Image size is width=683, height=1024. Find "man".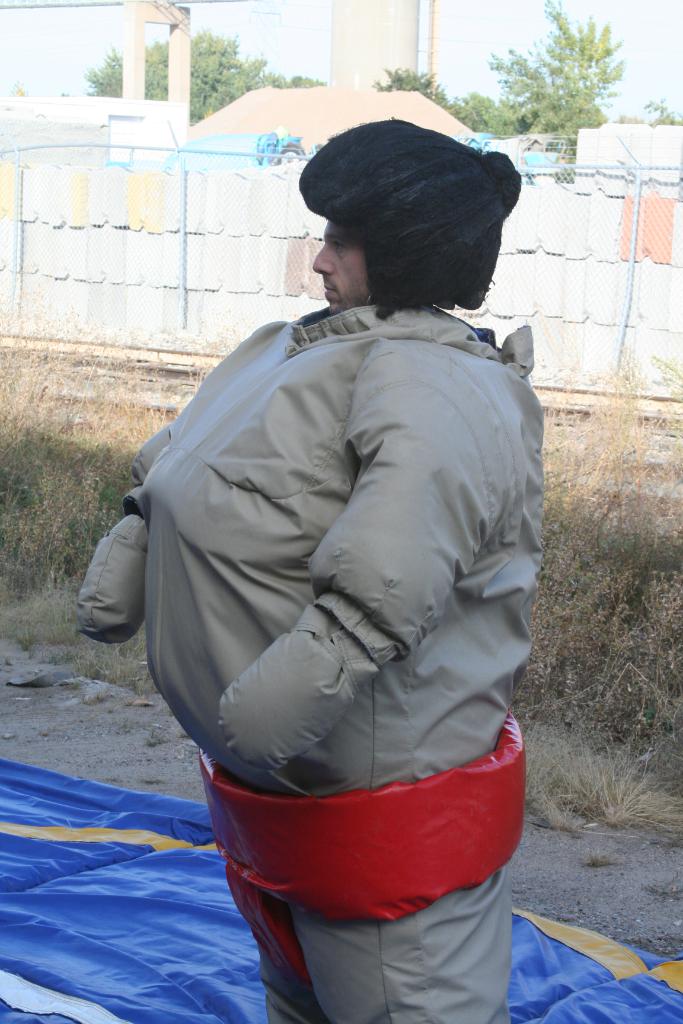
{"x1": 94, "y1": 111, "x2": 570, "y2": 969}.
